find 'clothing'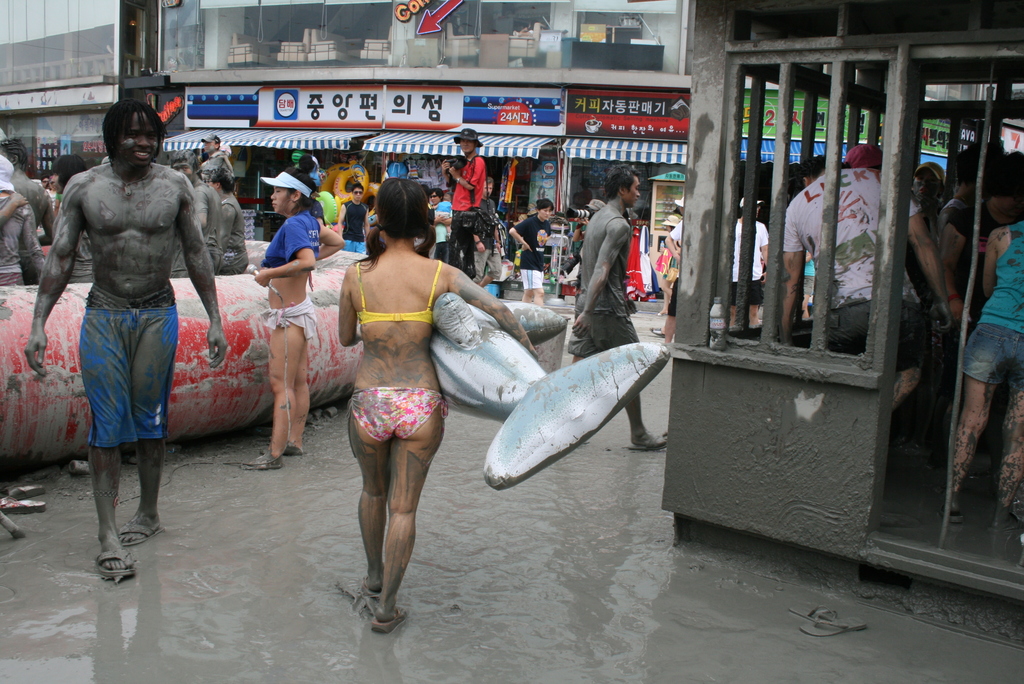
[left=436, top=199, right=450, bottom=217]
